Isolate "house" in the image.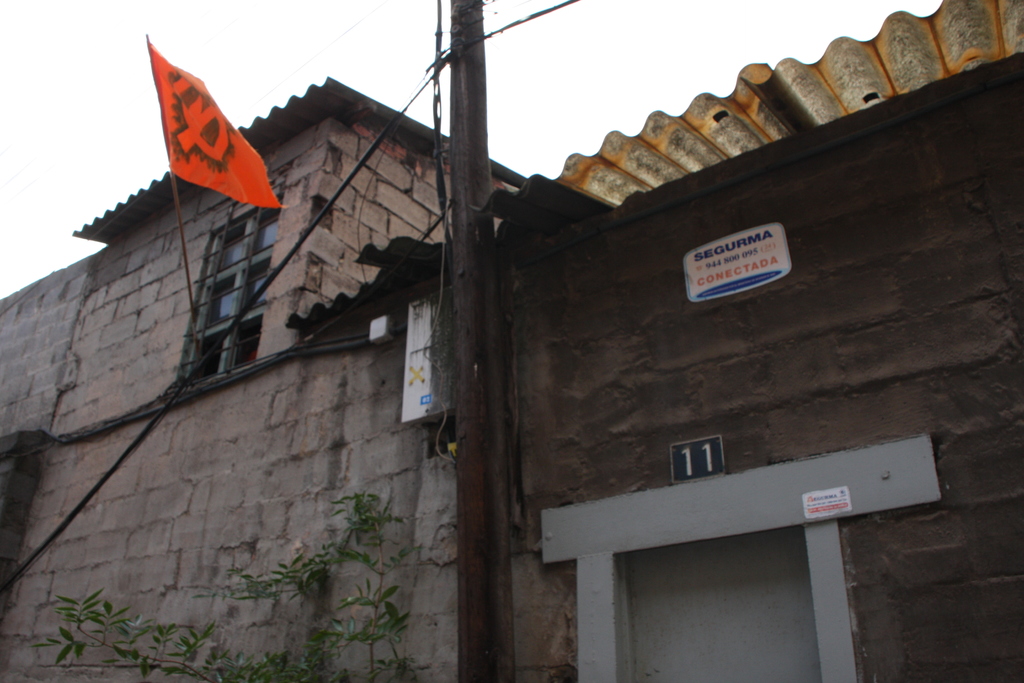
Isolated region: x1=0, y1=76, x2=525, y2=682.
